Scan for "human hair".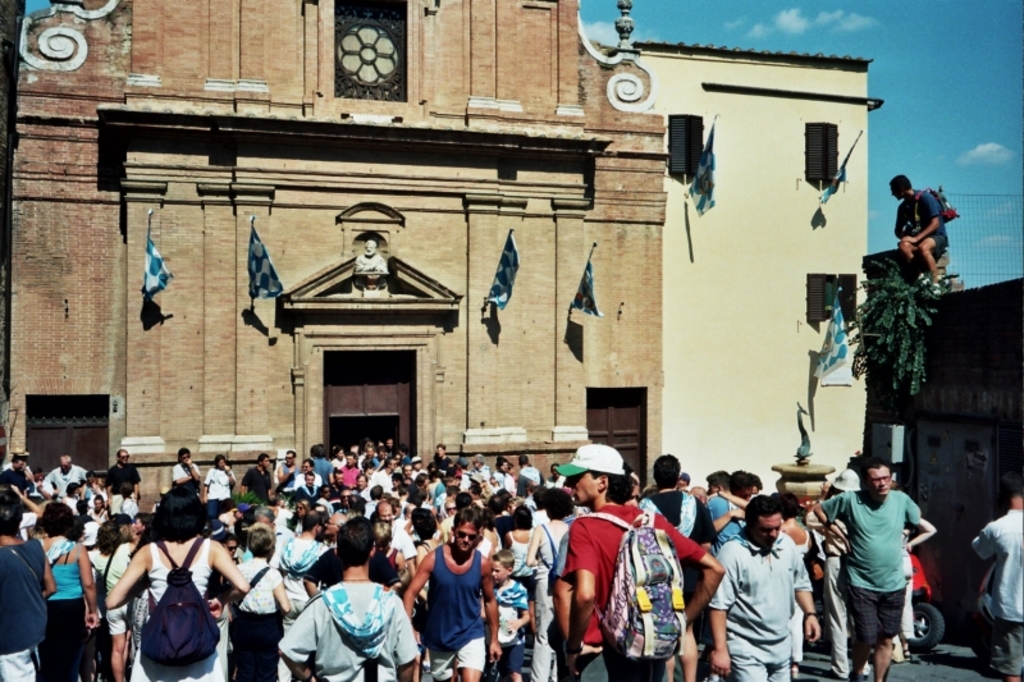
Scan result: 1004 470 1023 505.
